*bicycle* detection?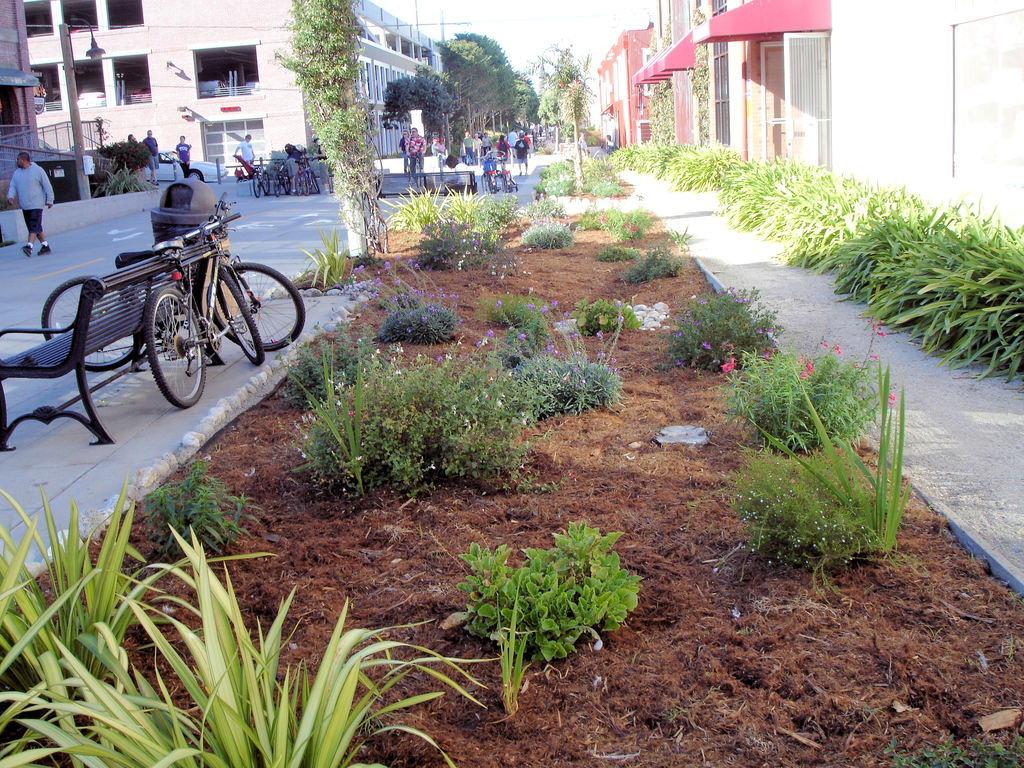
l=407, t=150, r=423, b=189
